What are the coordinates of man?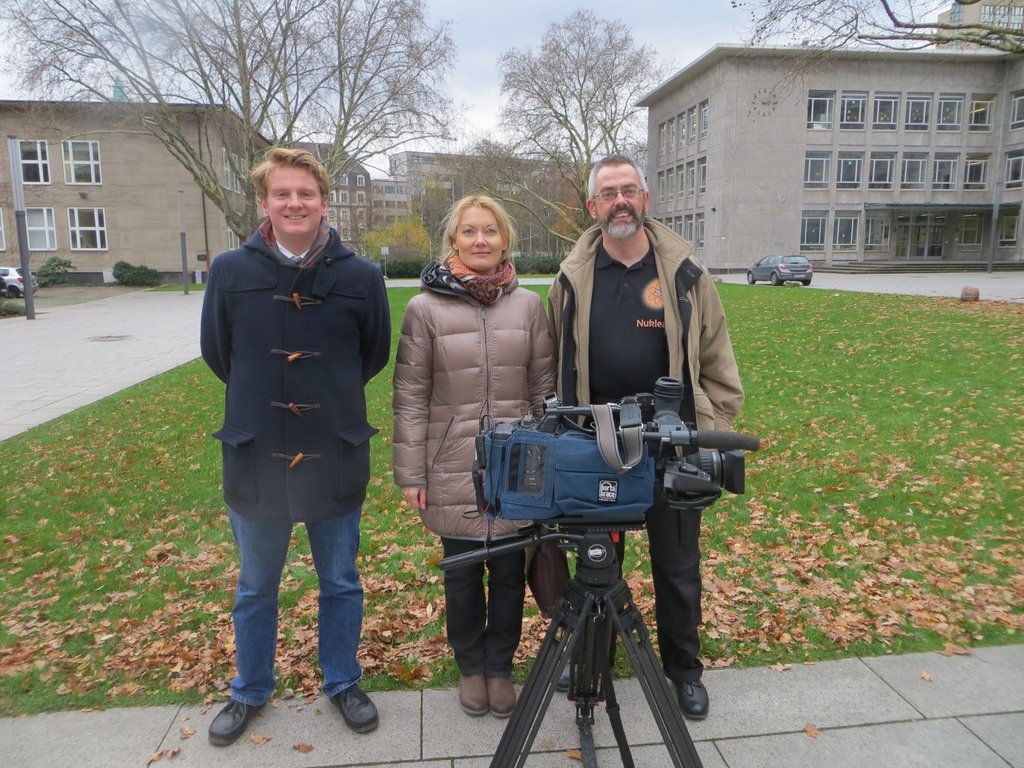
box=[188, 138, 391, 723].
